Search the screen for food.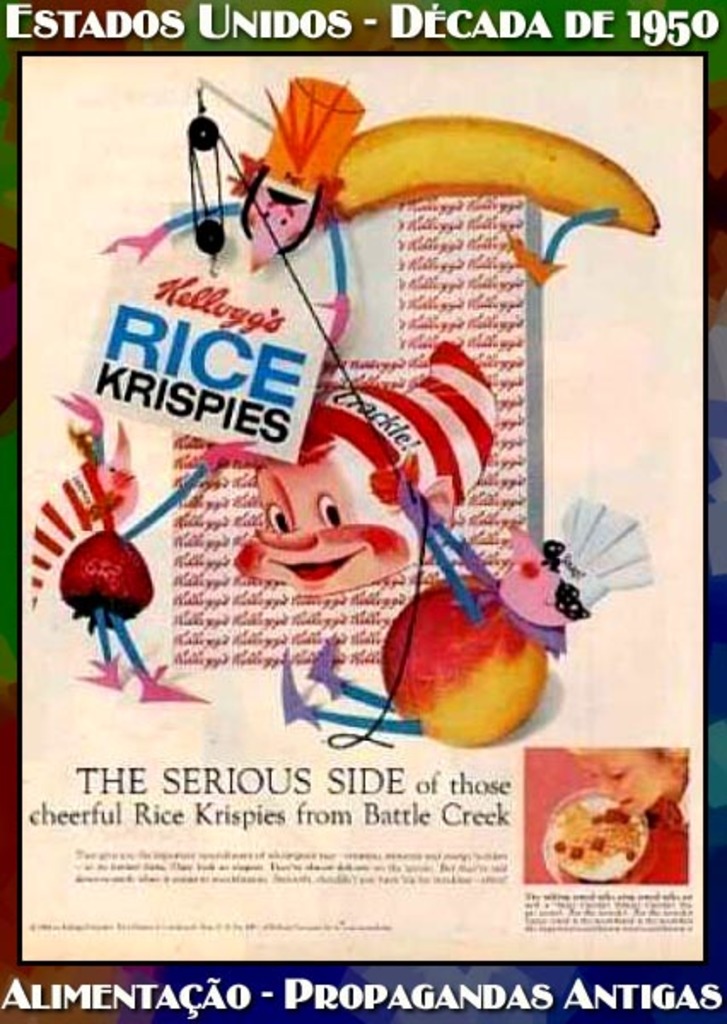
Found at box=[555, 802, 647, 874].
